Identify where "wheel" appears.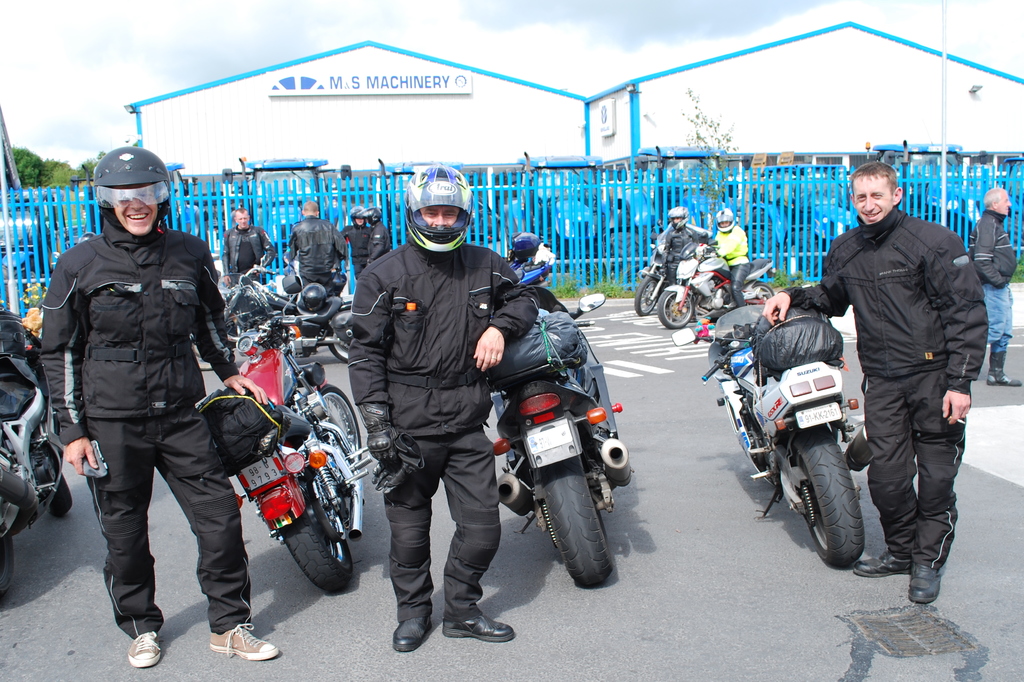
Appears at l=0, t=523, r=20, b=599.
